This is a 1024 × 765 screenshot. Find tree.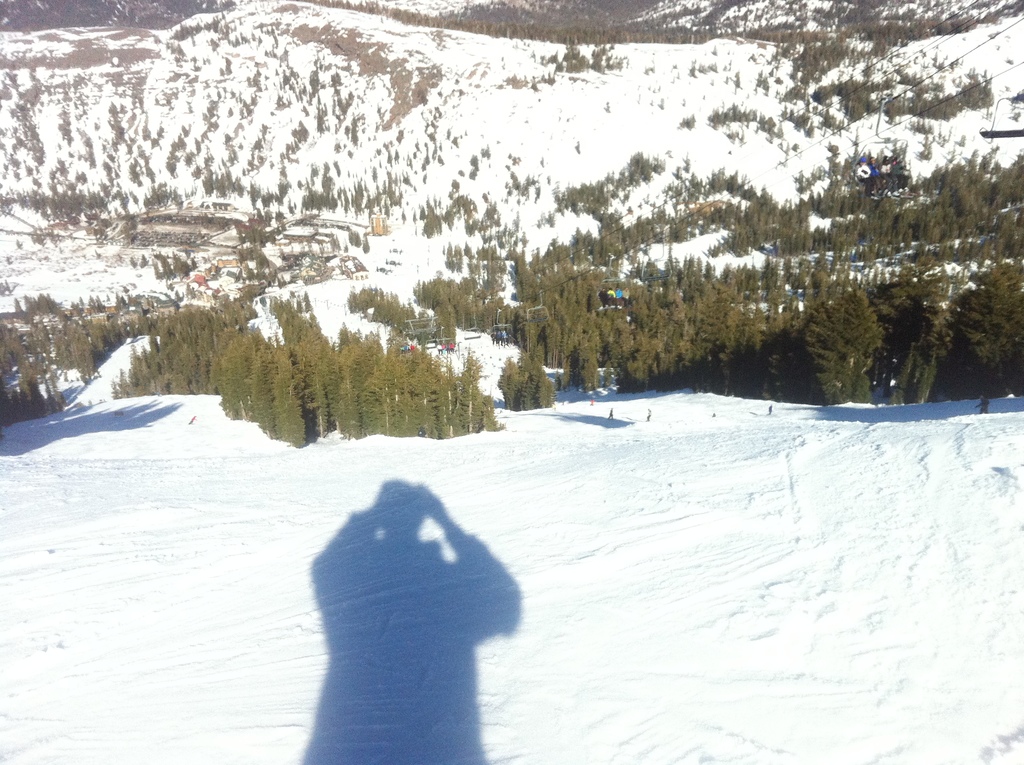
Bounding box: x1=103, y1=314, x2=124, y2=355.
